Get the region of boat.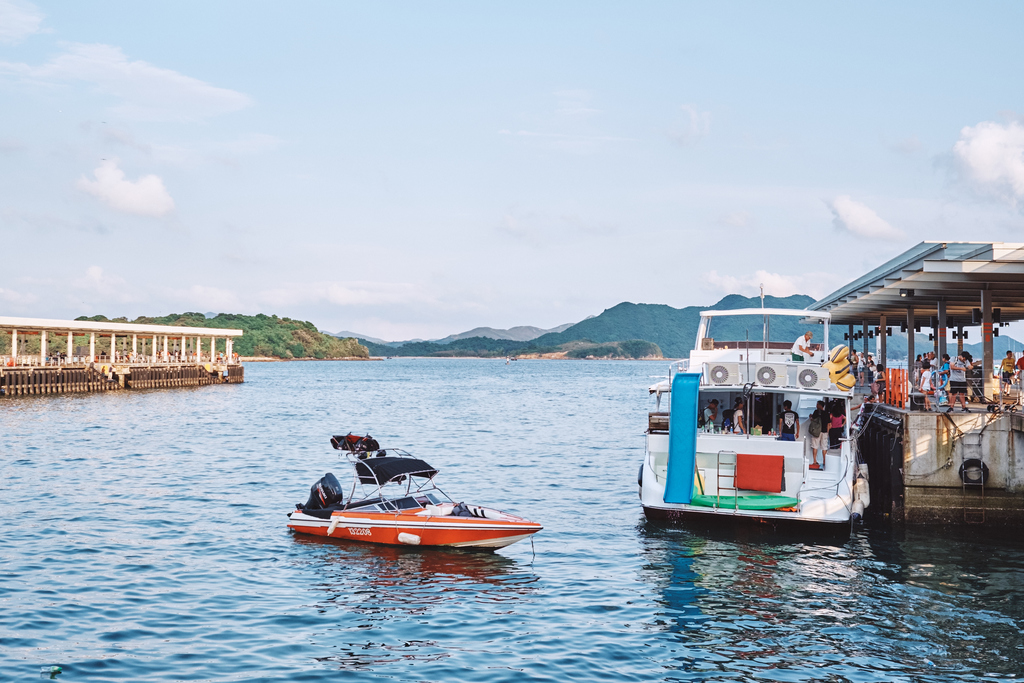
Rect(630, 268, 874, 525).
